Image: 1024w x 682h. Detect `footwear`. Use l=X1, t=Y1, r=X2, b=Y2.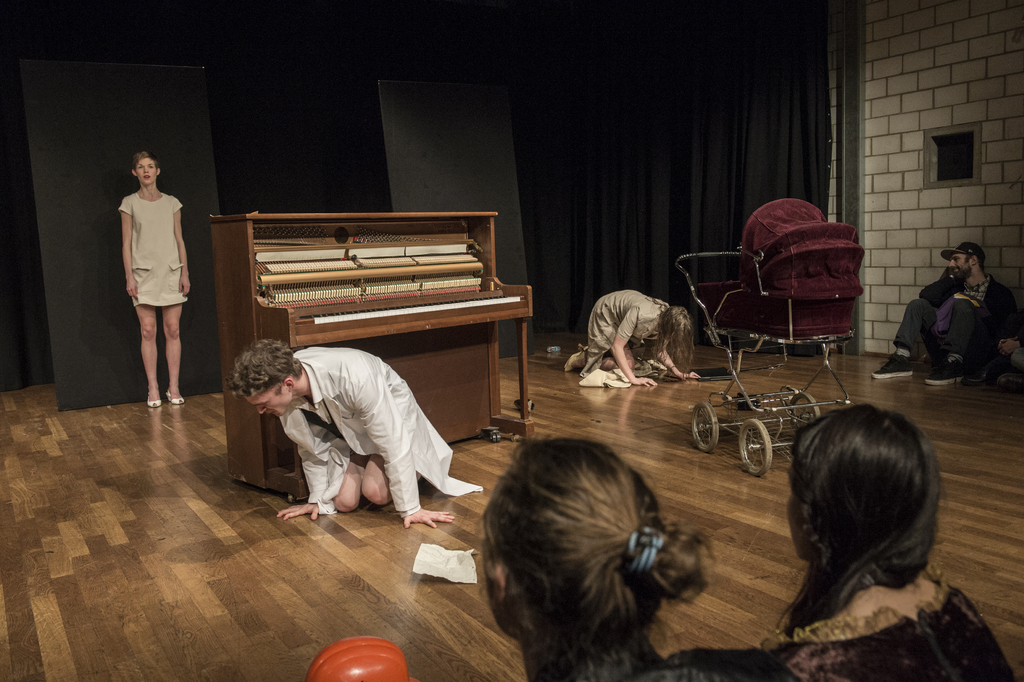
l=166, t=391, r=187, b=404.
